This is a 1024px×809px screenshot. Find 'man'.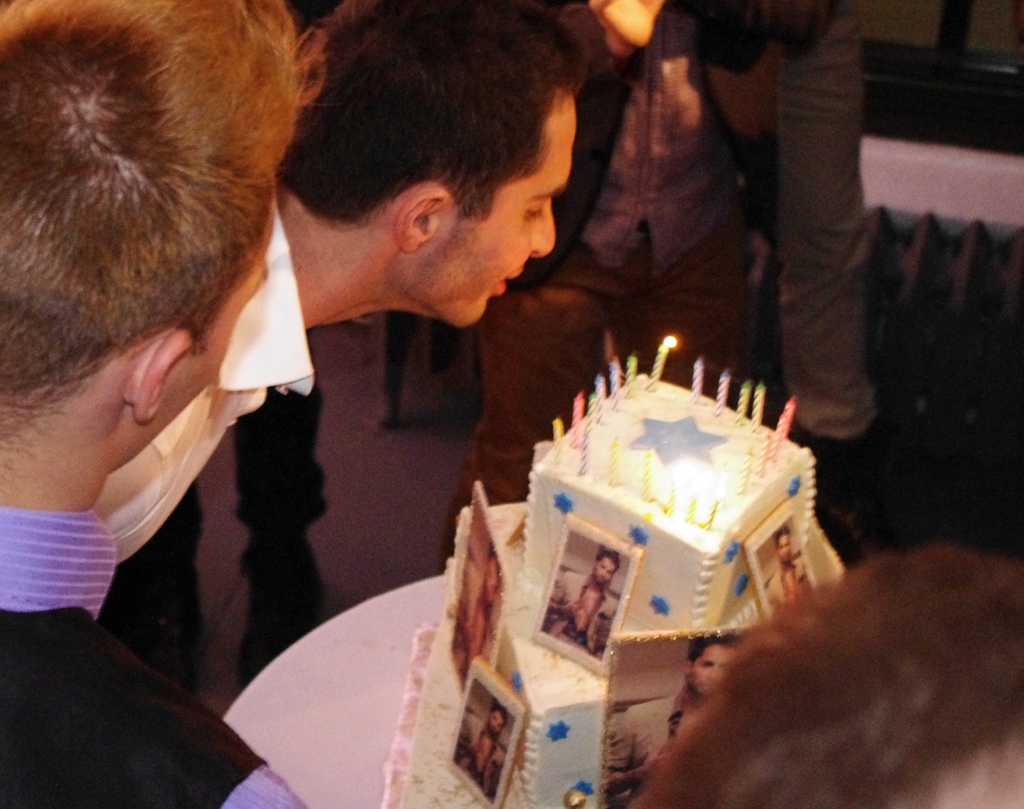
Bounding box: {"x1": 82, "y1": 6, "x2": 603, "y2": 567}.
